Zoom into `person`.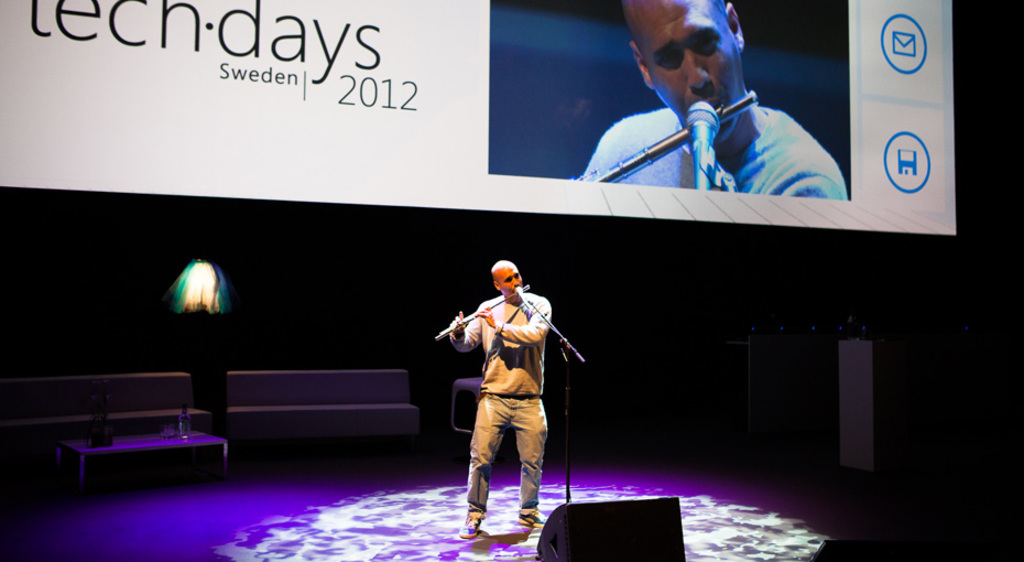
Zoom target: {"left": 420, "top": 247, "right": 573, "bottom": 517}.
